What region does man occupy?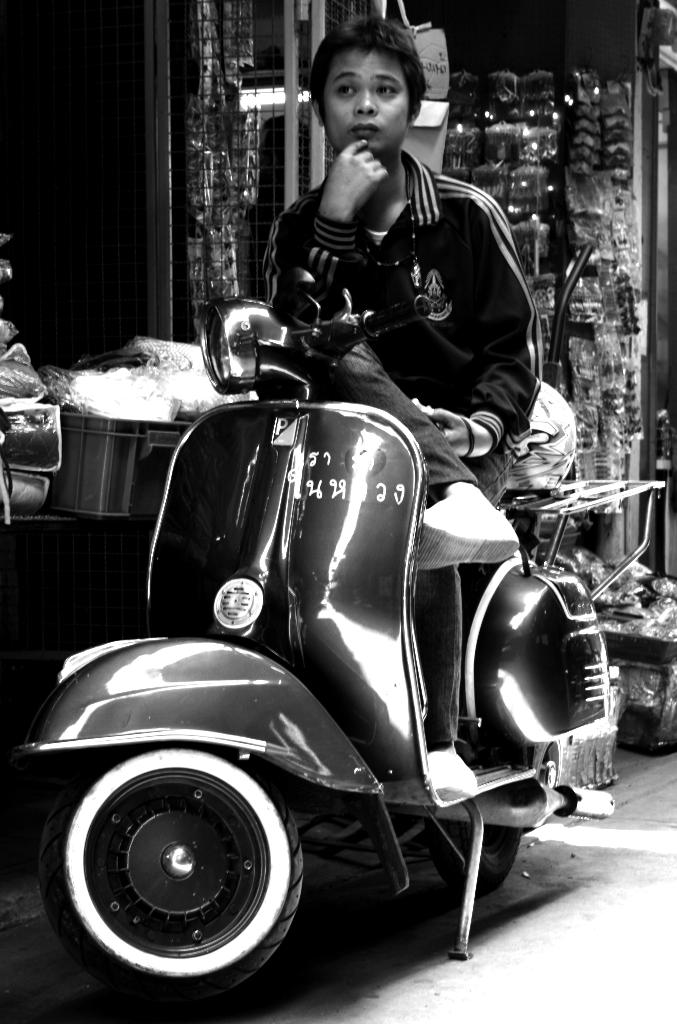
258/24/542/789.
